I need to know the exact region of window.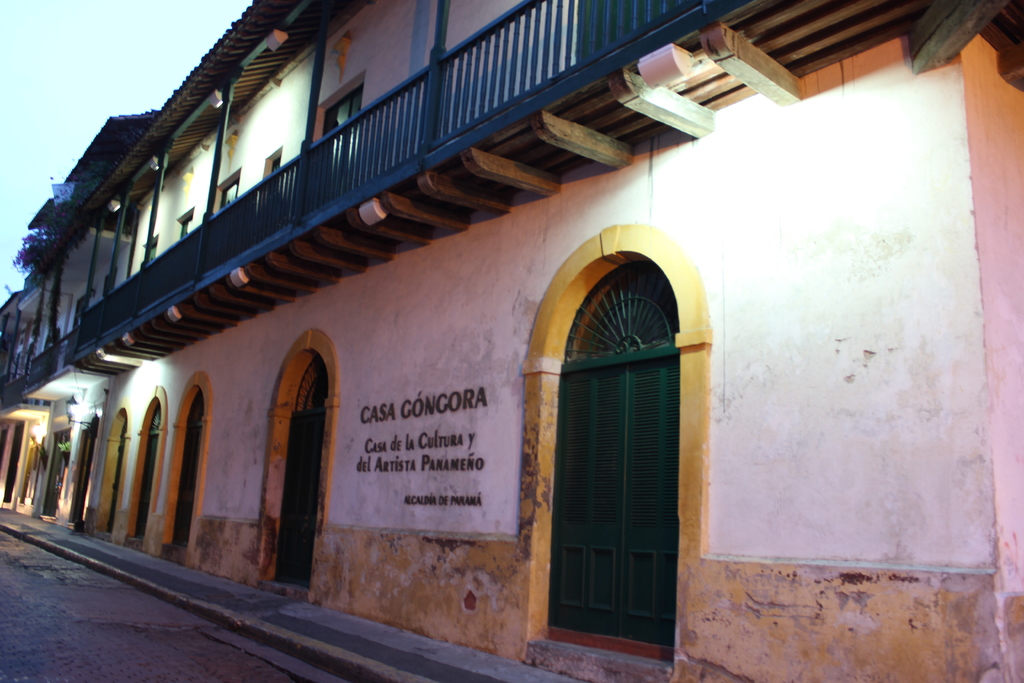
Region: pyautogui.locateOnScreen(216, 179, 240, 218).
